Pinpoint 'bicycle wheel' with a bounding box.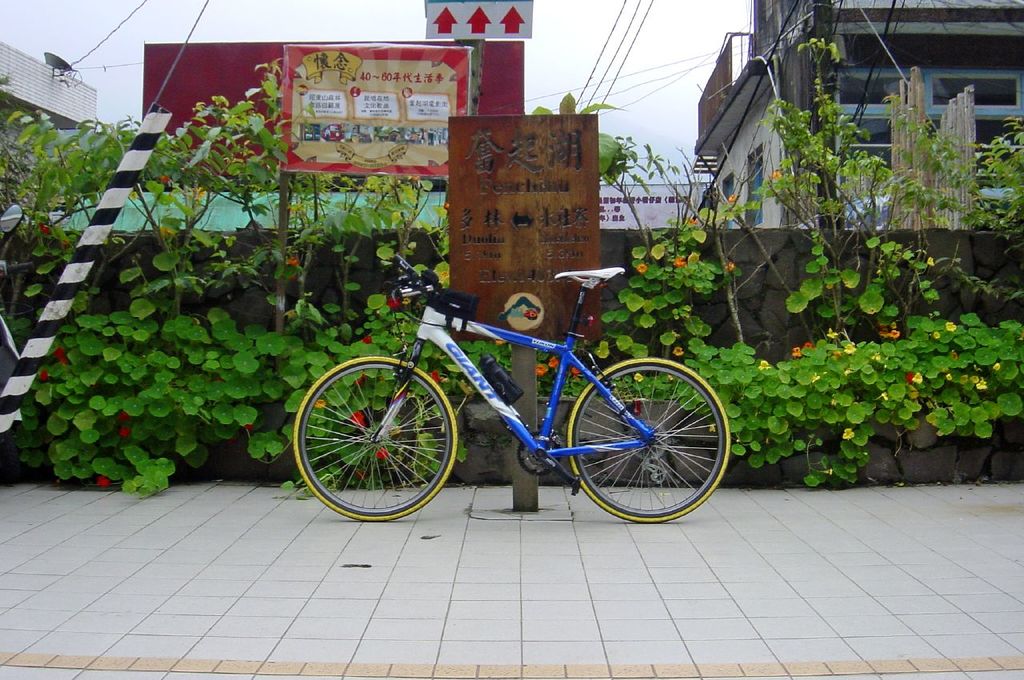
x1=291 y1=354 x2=460 y2=522.
